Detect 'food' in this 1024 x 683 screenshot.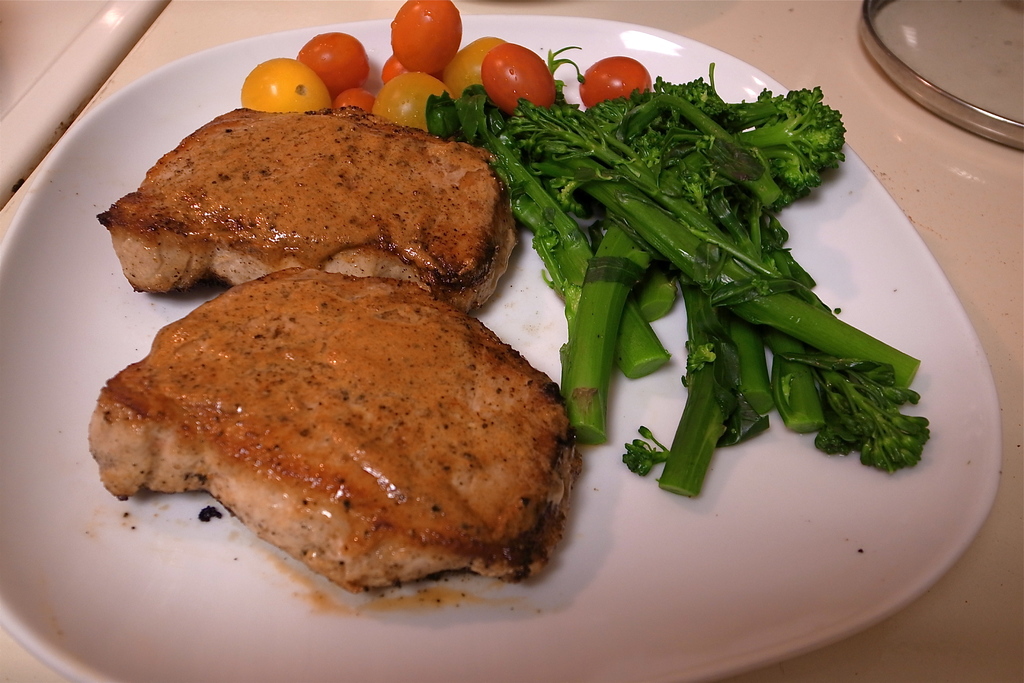
Detection: 92, 103, 519, 320.
